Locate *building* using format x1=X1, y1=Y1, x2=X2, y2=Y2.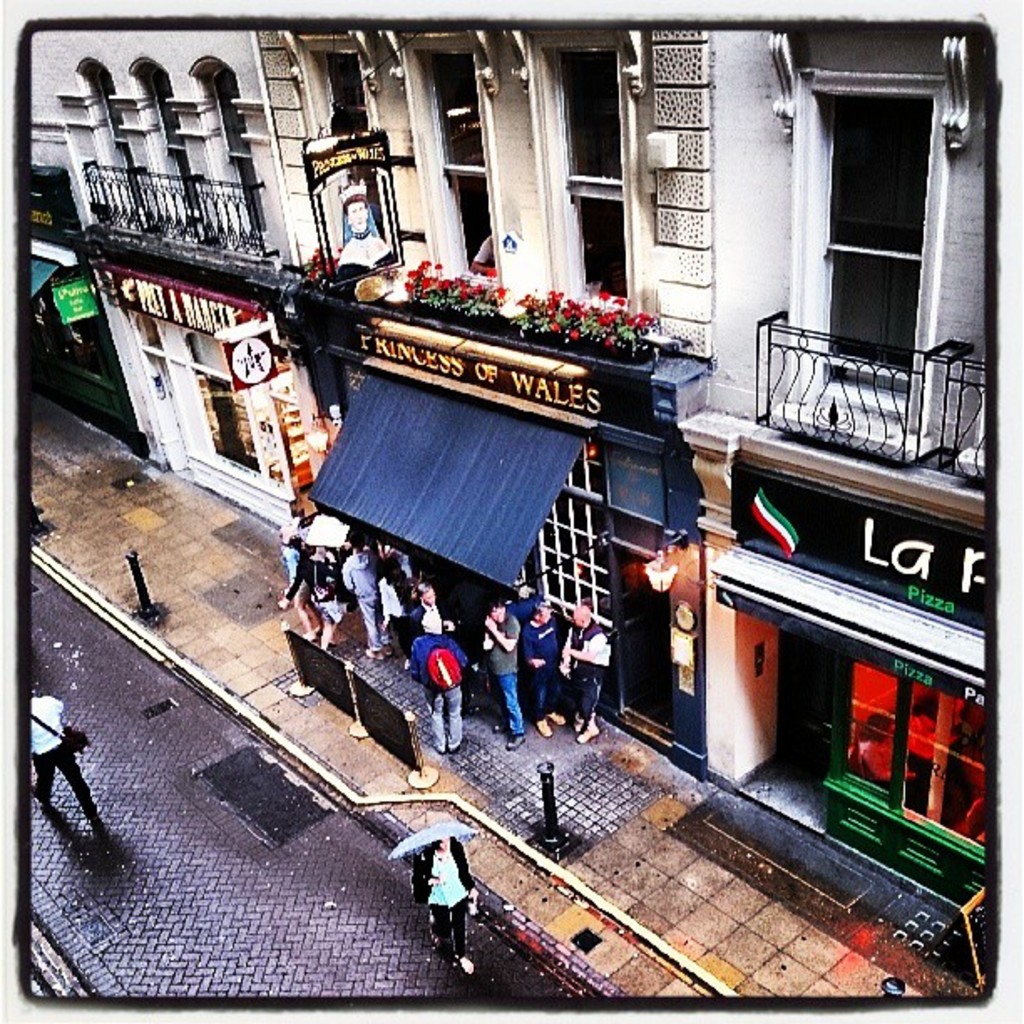
x1=28, y1=27, x2=991, y2=920.
